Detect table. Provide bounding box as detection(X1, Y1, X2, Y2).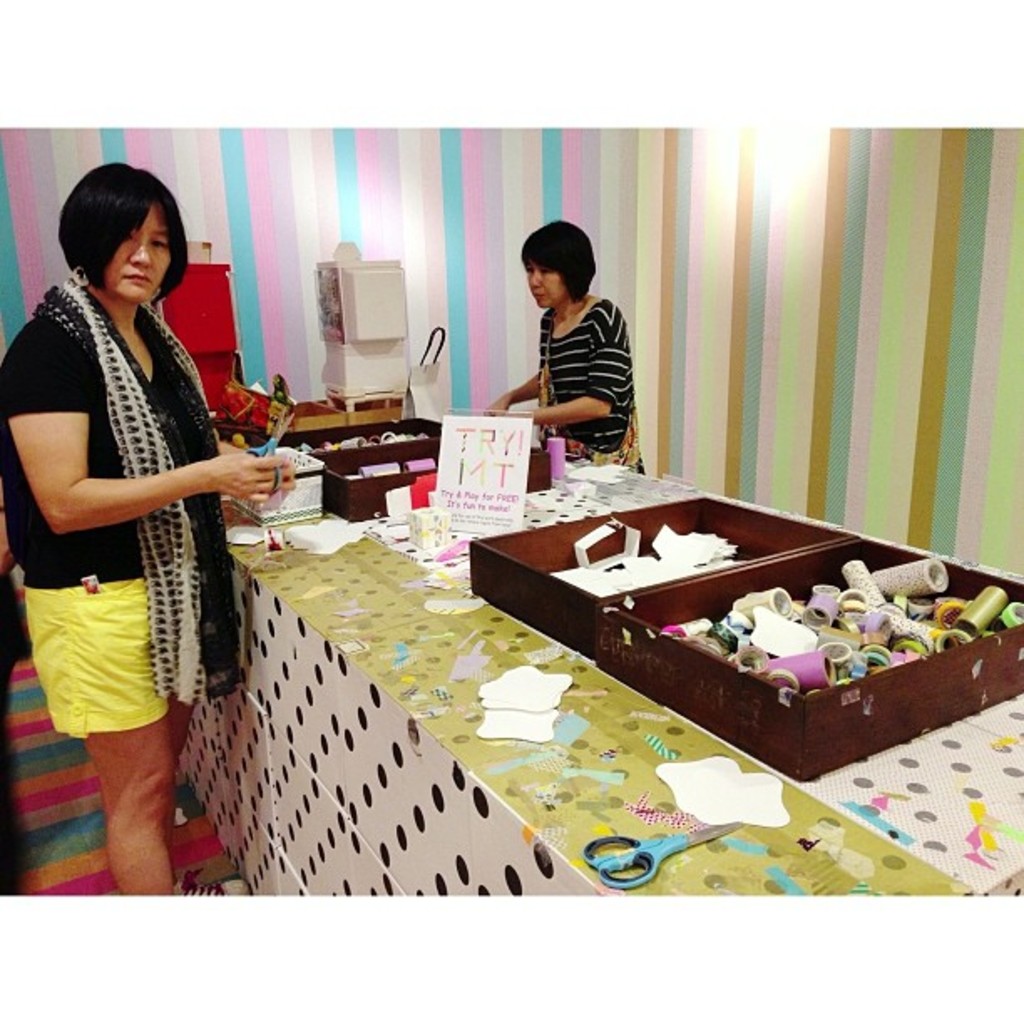
detection(196, 393, 817, 877).
